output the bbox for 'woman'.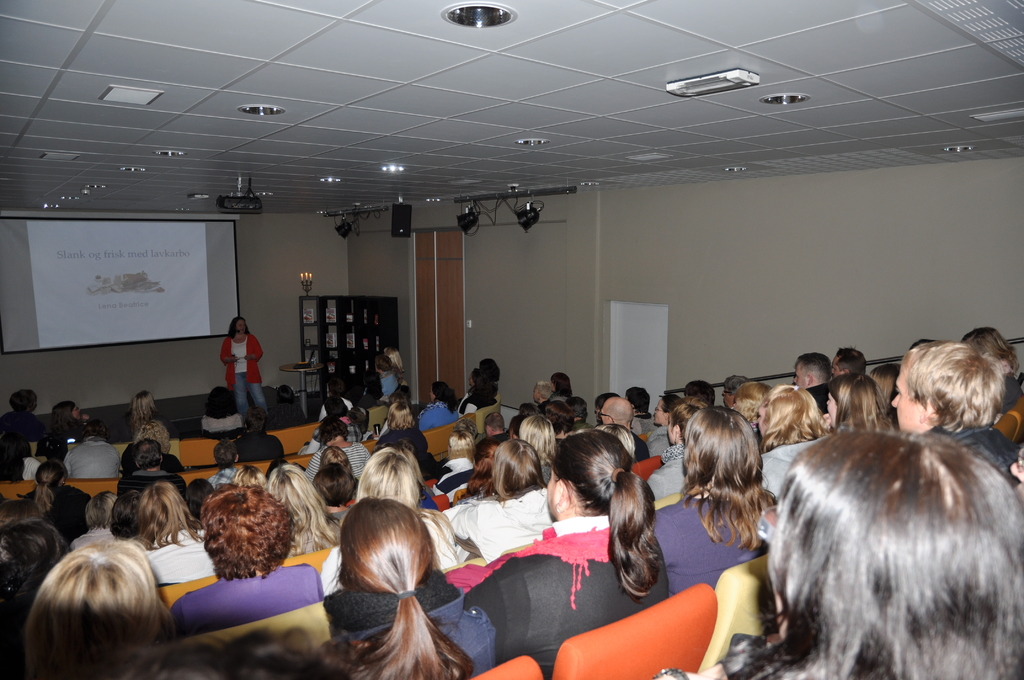
locate(447, 437, 500, 503).
